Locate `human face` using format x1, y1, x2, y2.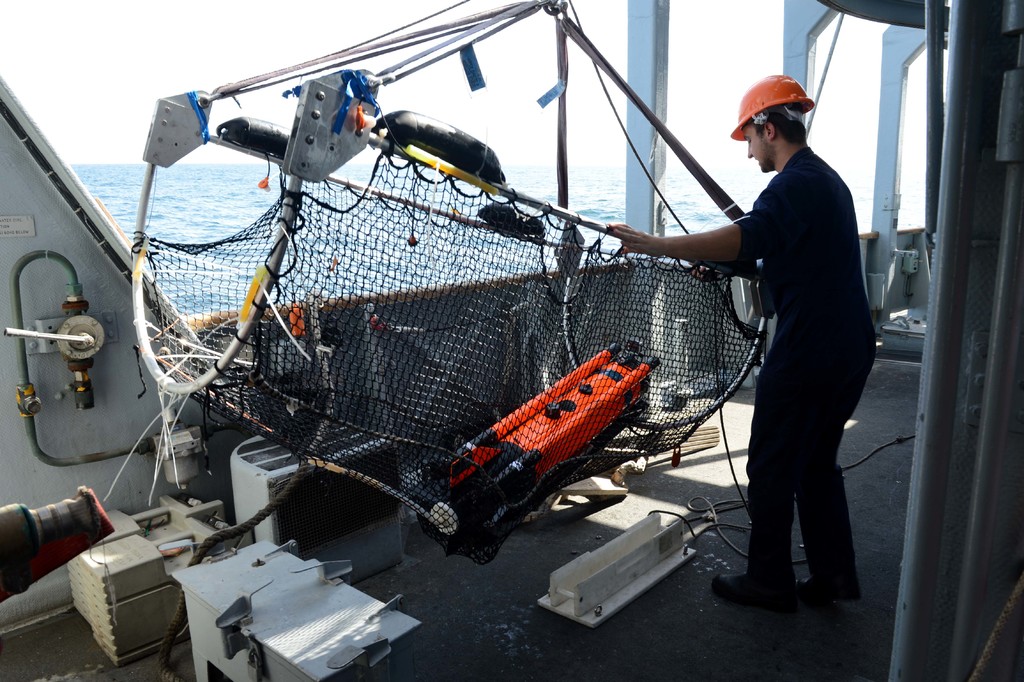
744, 121, 769, 175.
